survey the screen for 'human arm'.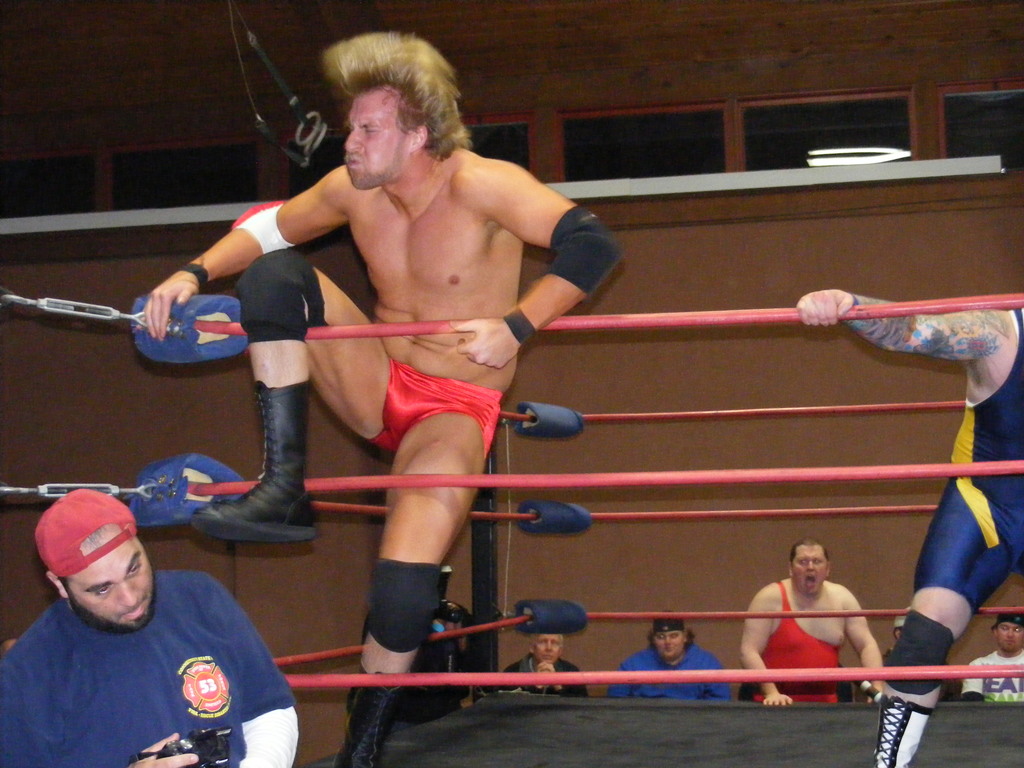
Survey found: select_region(608, 664, 632, 696).
